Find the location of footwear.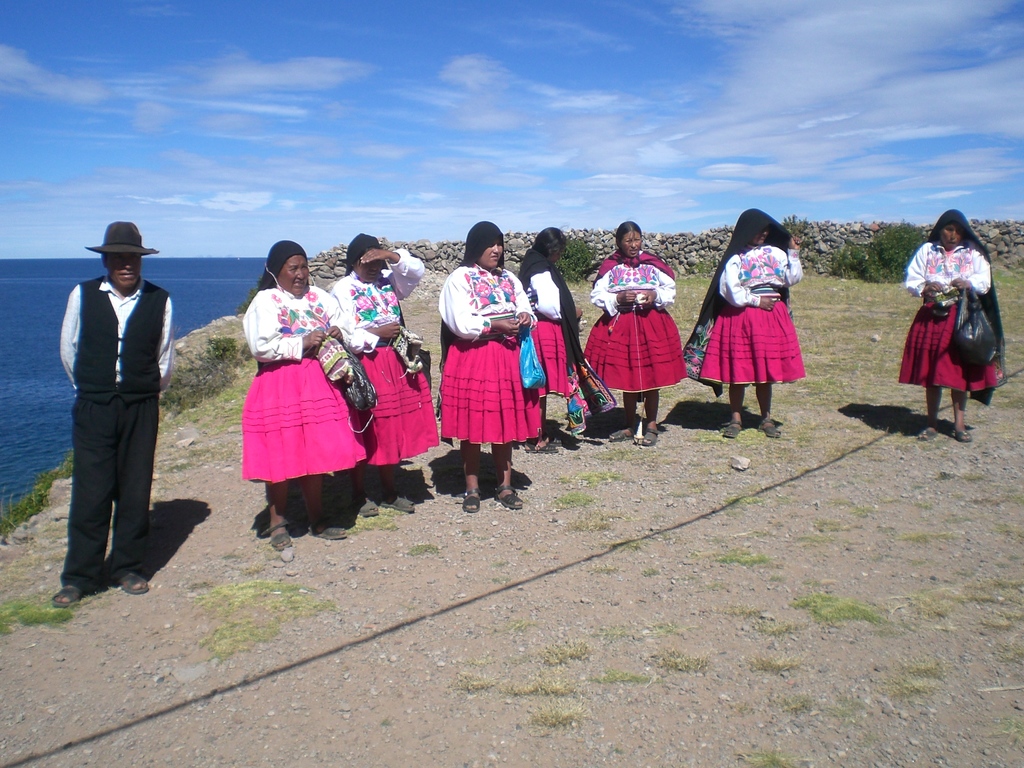
Location: <region>50, 584, 80, 607</region>.
